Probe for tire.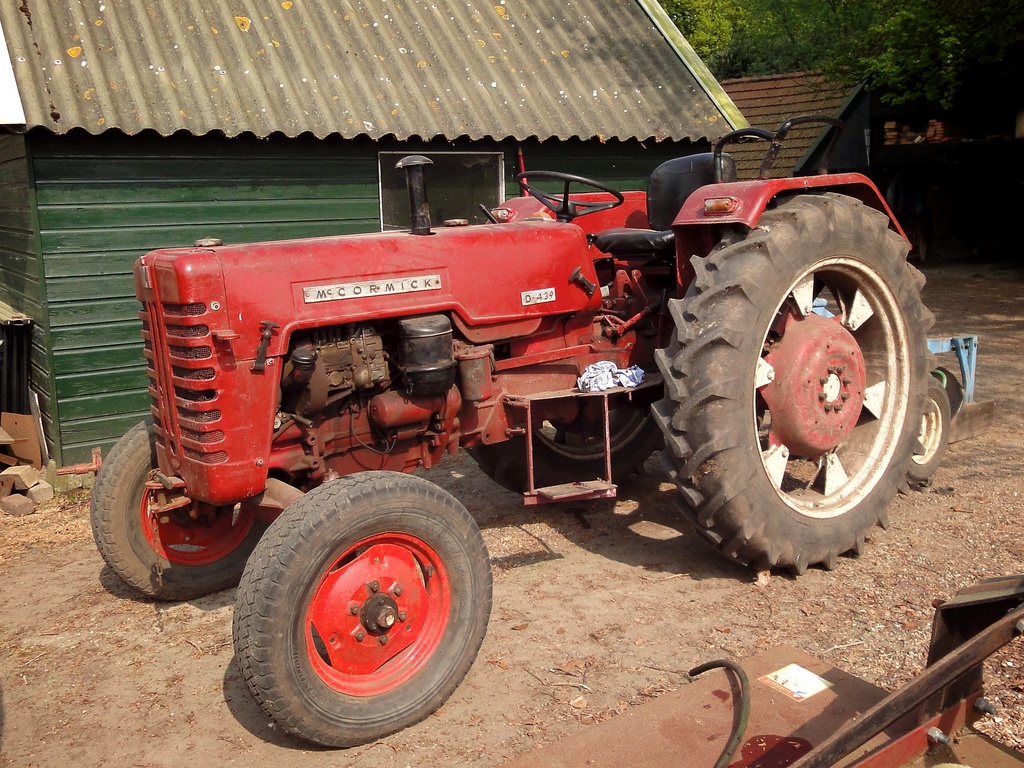
Probe result: detection(88, 417, 289, 600).
